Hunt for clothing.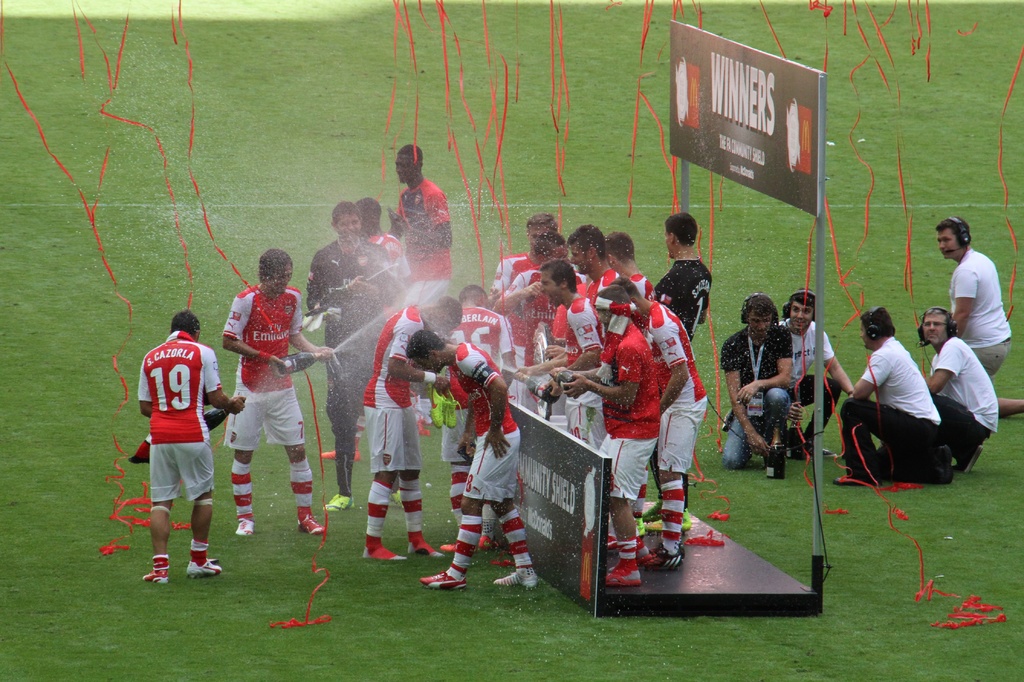
Hunted down at (left=927, top=335, right=995, bottom=458).
